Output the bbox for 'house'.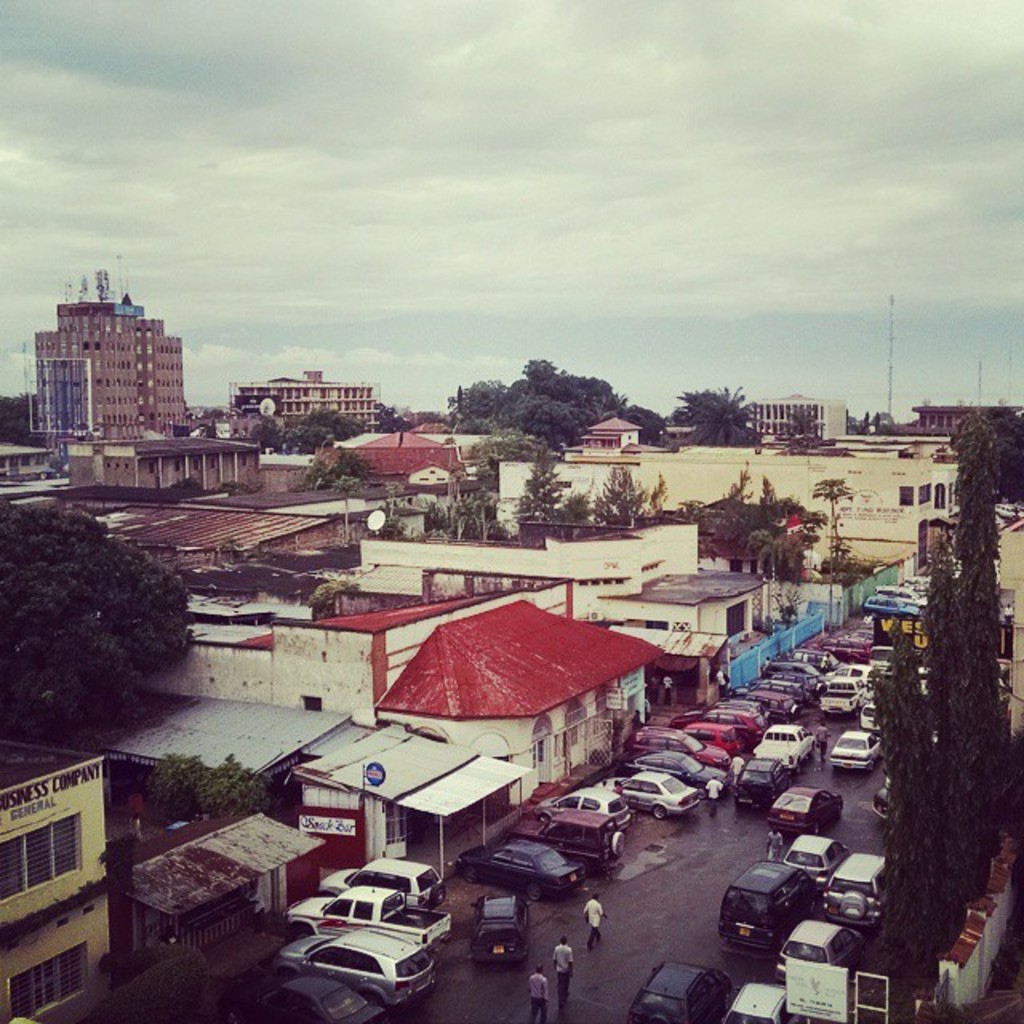
[x1=912, y1=432, x2=955, y2=526].
